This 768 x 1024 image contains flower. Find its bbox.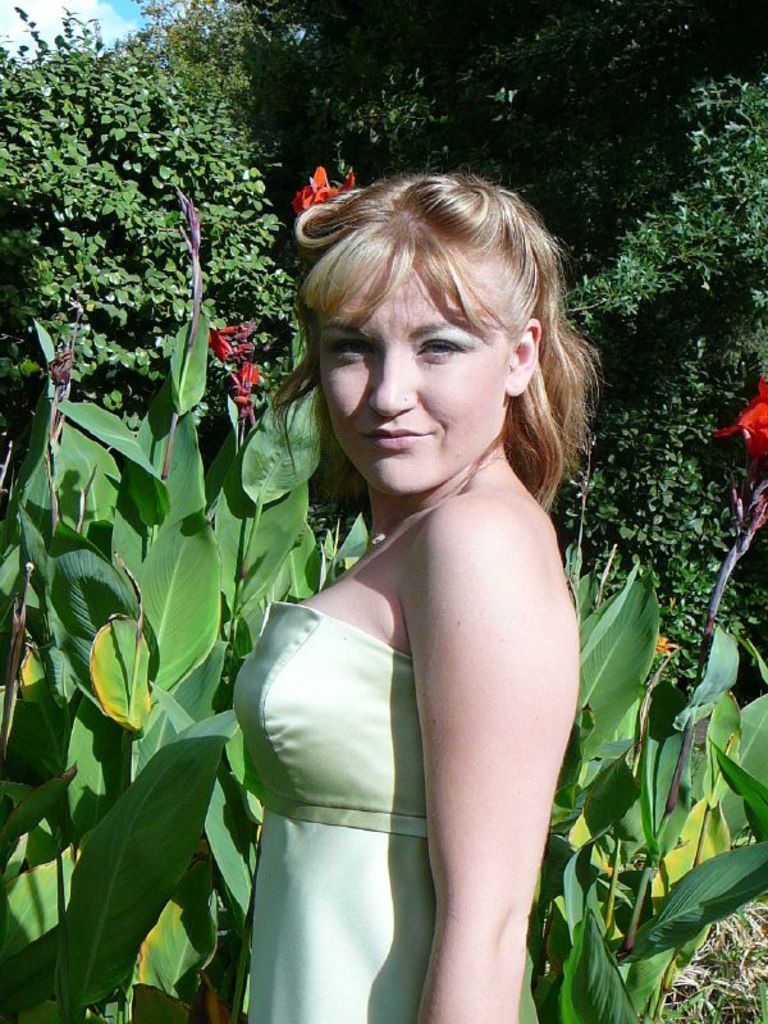
select_region(288, 168, 351, 215).
